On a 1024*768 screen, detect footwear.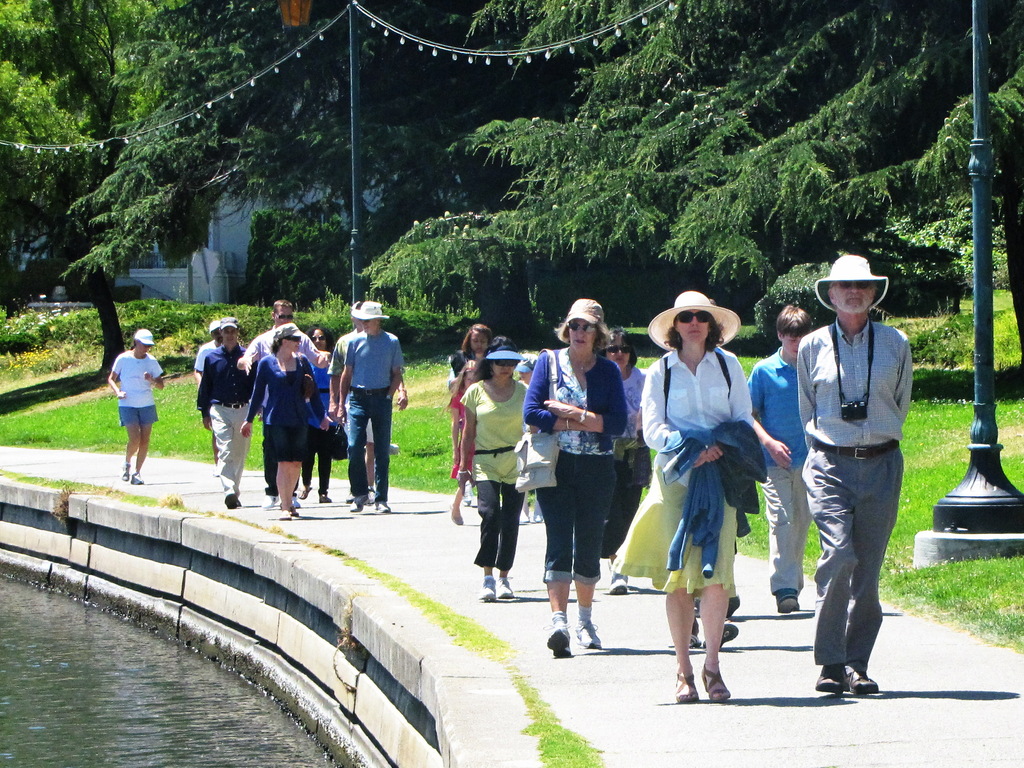
bbox=[572, 617, 606, 644].
